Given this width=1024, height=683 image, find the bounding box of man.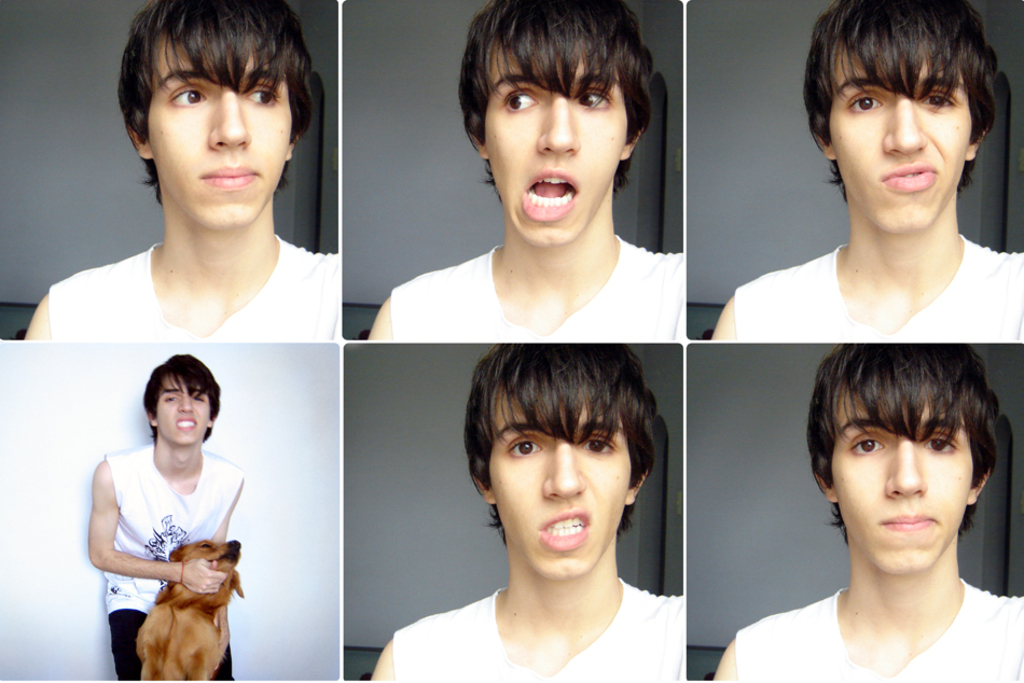
<bbox>721, 349, 1023, 674</bbox>.
